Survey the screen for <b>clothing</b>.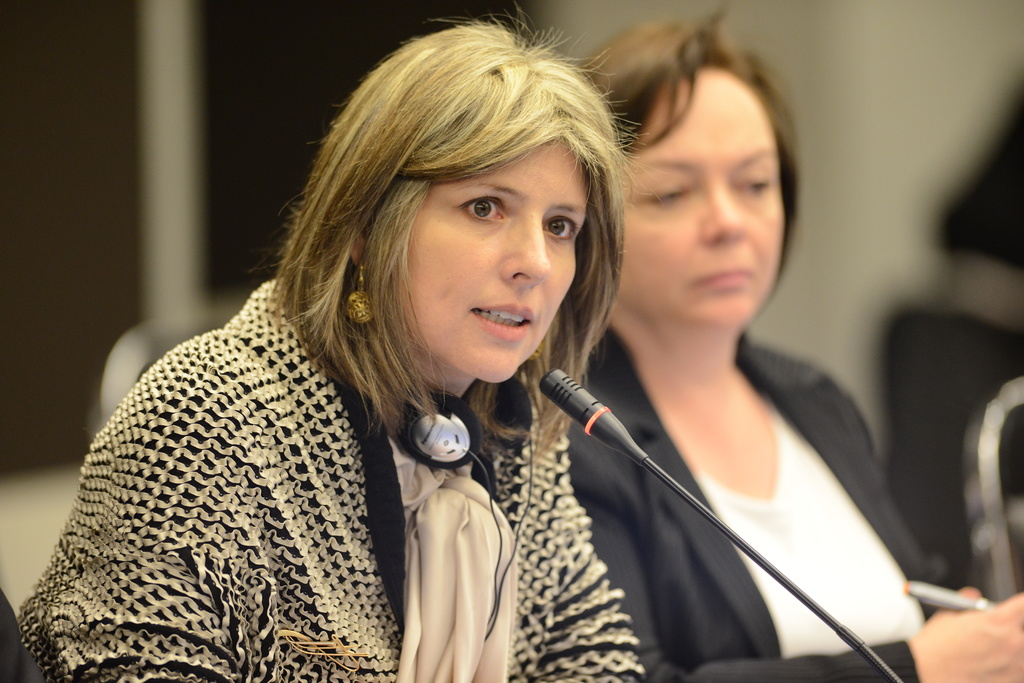
Survey found: x1=555, y1=332, x2=959, y2=682.
